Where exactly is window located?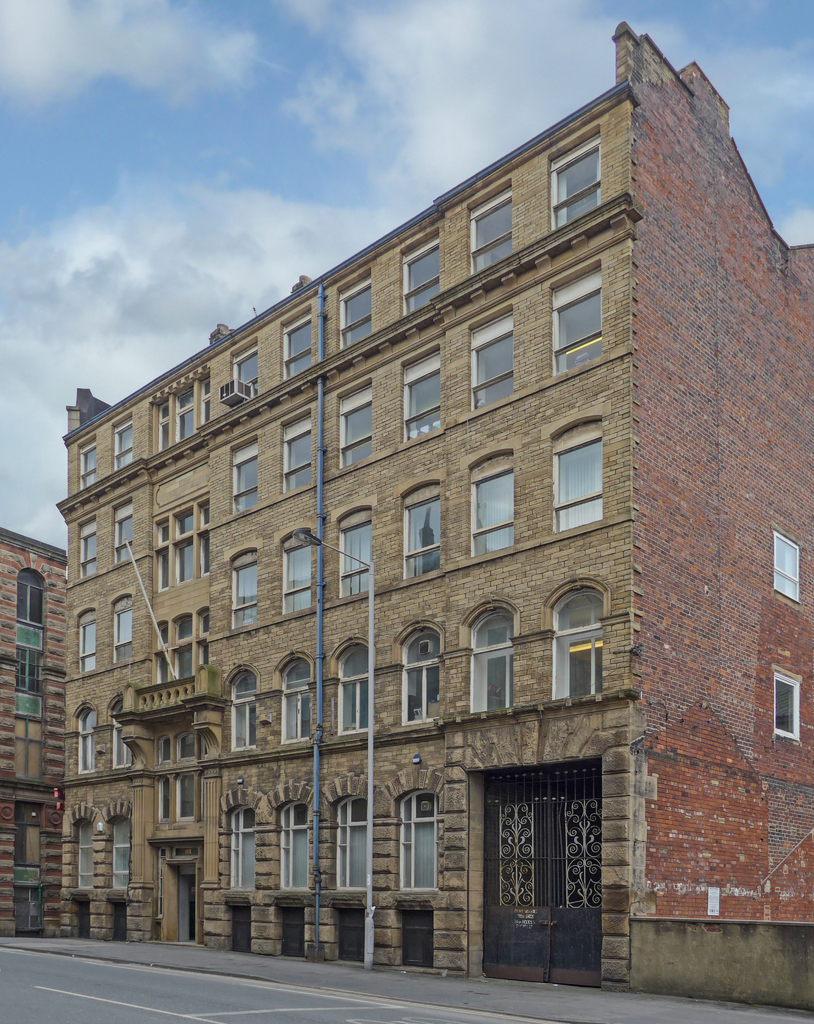
Its bounding box is left=462, top=440, right=525, bottom=563.
